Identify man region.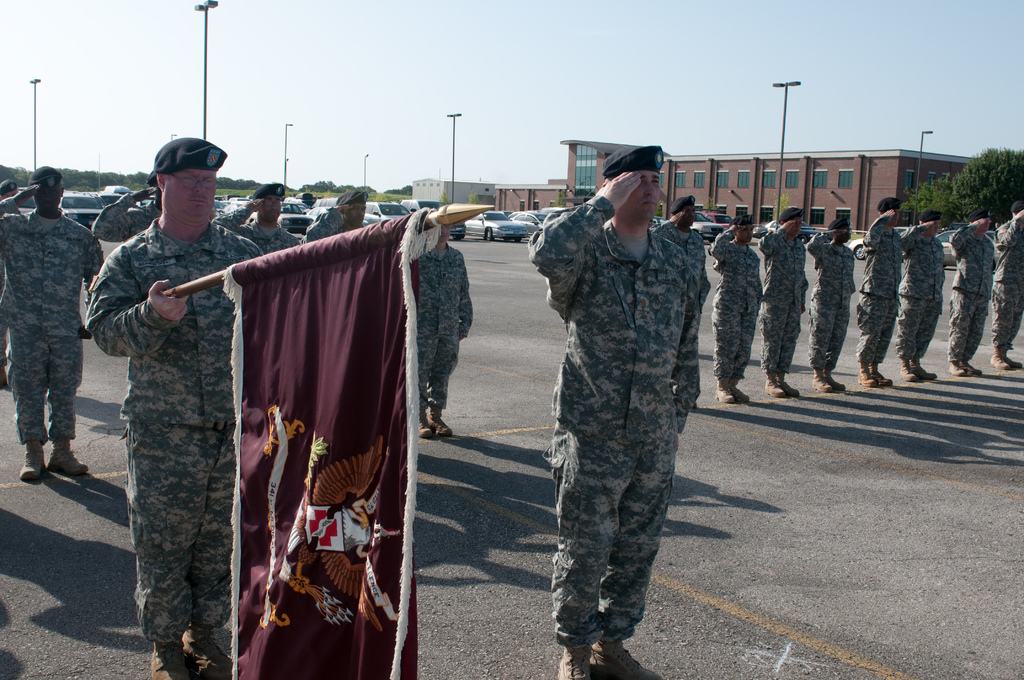
Region: region(806, 219, 855, 399).
